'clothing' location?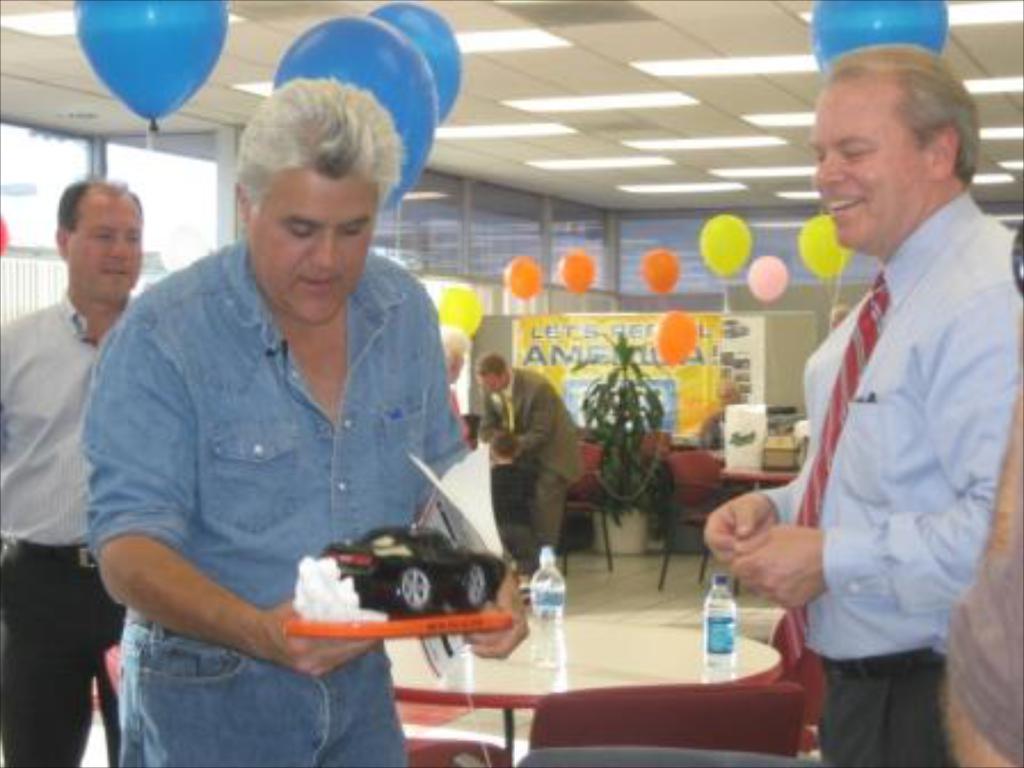
{"x1": 0, "y1": 286, "x2": 137, "y2": 766}
